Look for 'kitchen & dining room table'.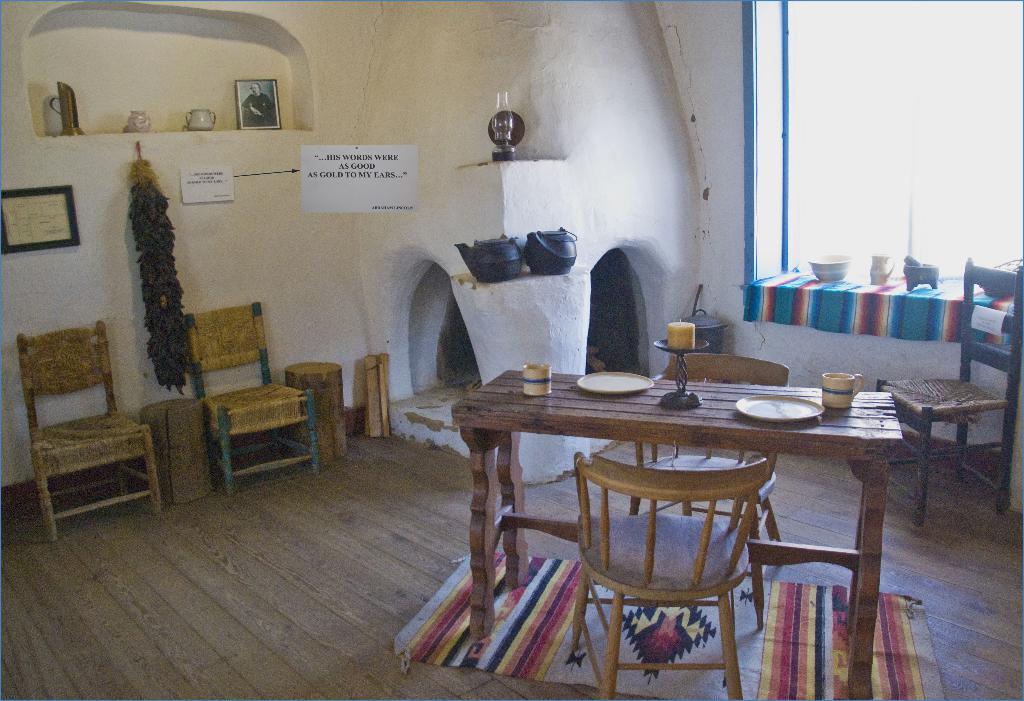
Found: 449,364,900,699.
